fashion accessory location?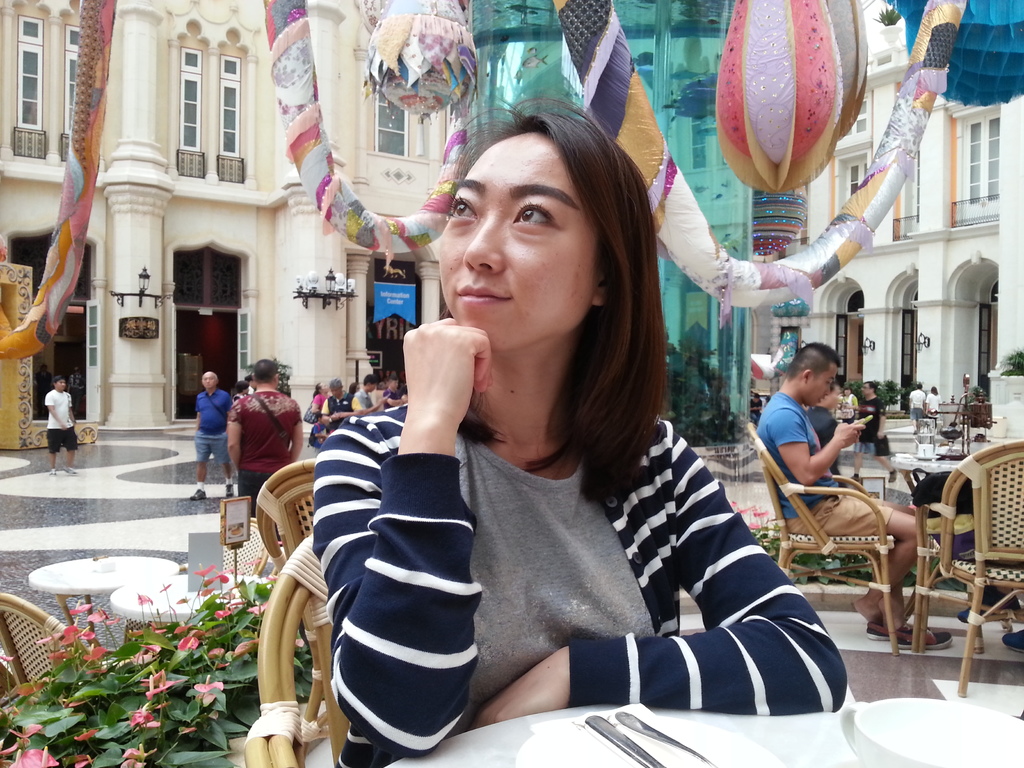
<box>224,484,236,500</box>
